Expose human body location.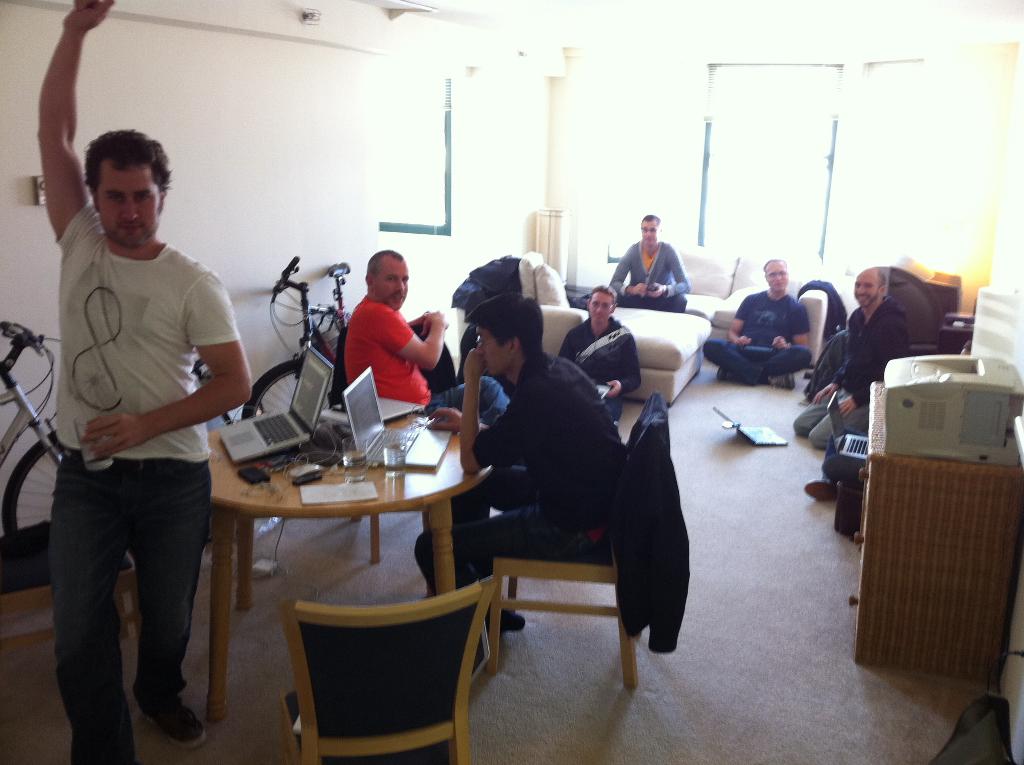
Exposed at [x1=333, y1=296, x2=506, y2=596].
